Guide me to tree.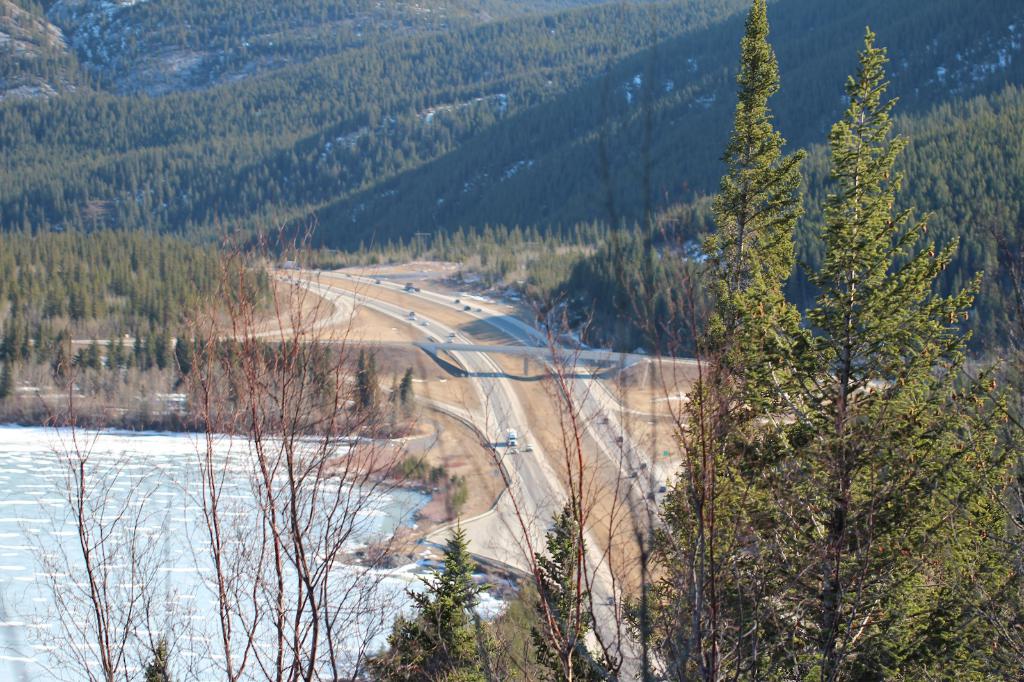
Guidance: <bbox>364, 477, 643, 681</bbox>.
